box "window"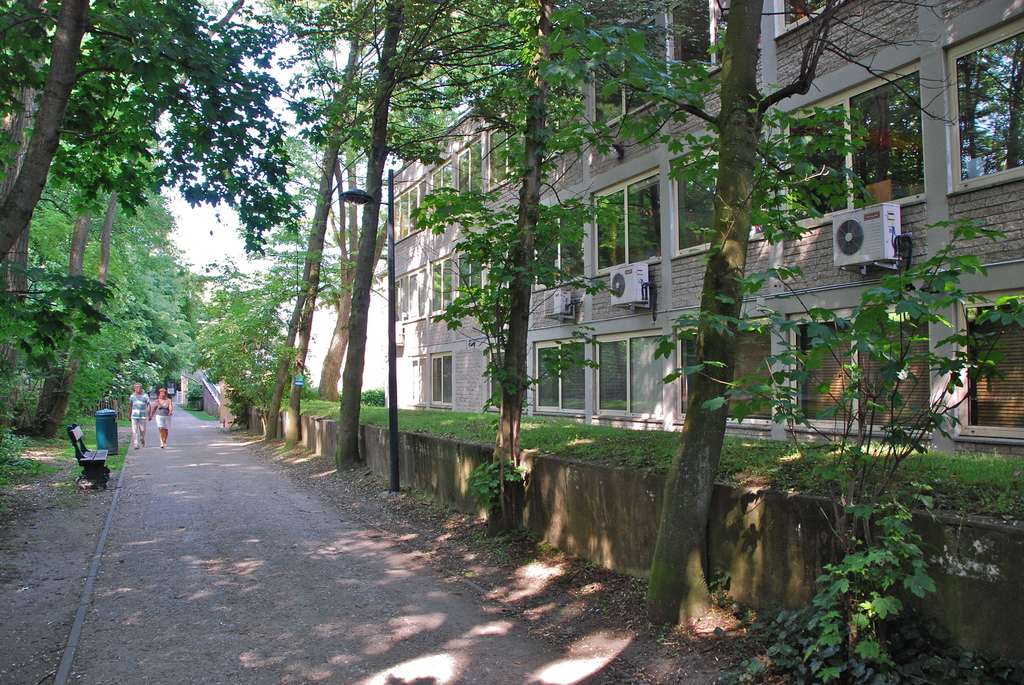
781:300:929:440
